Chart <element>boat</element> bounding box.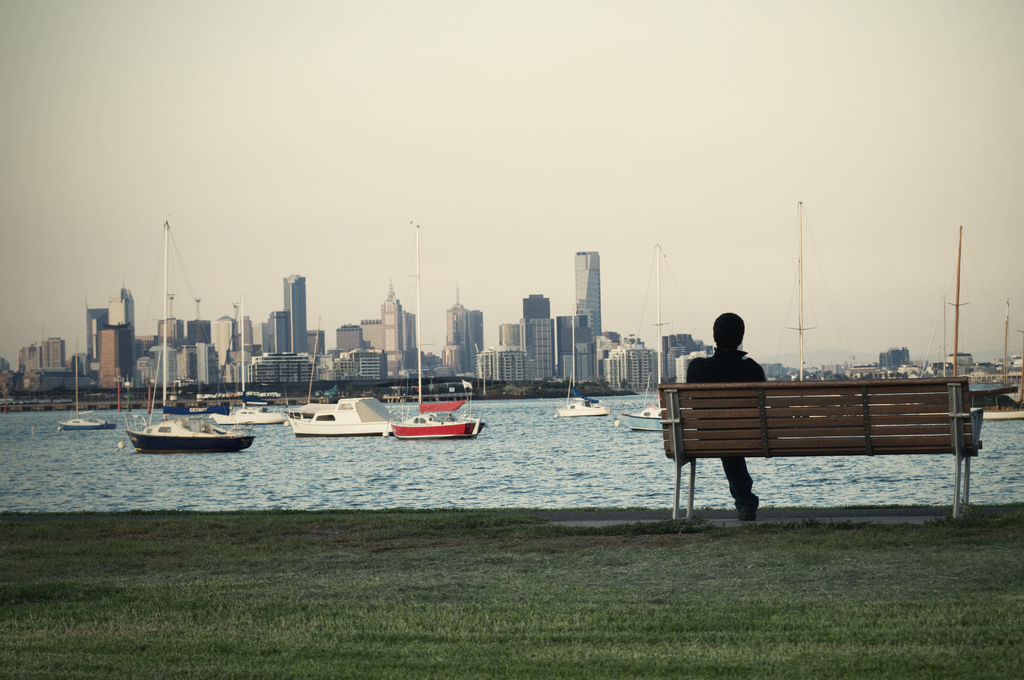
Charted: (286,390,407,440).
